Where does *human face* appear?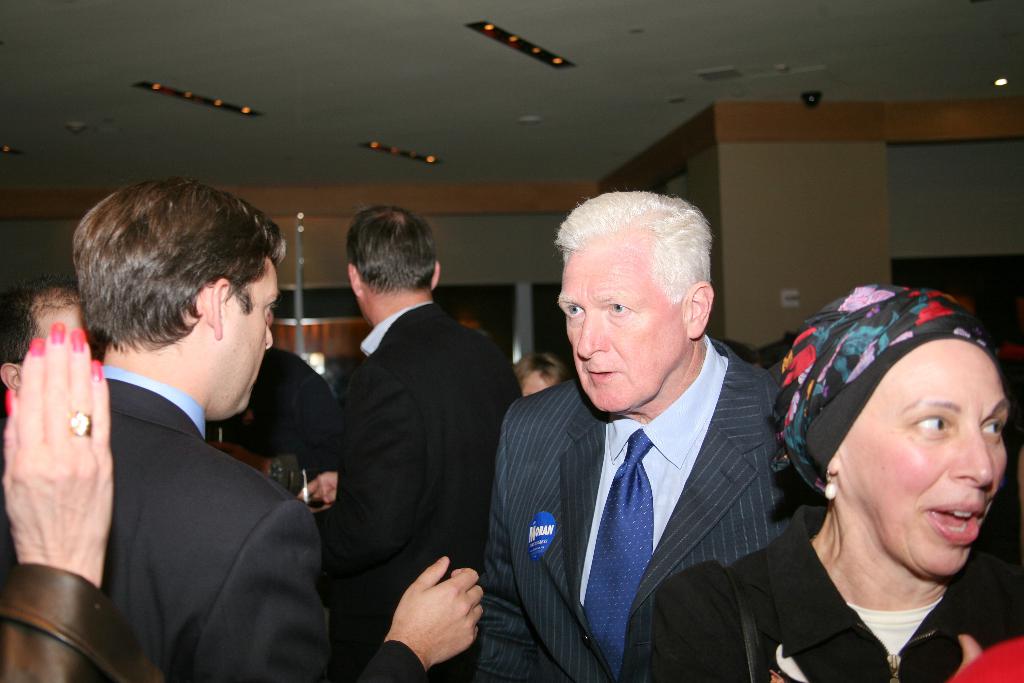
Appears at (x1=559, y1=233, x2=689, y2=414).
